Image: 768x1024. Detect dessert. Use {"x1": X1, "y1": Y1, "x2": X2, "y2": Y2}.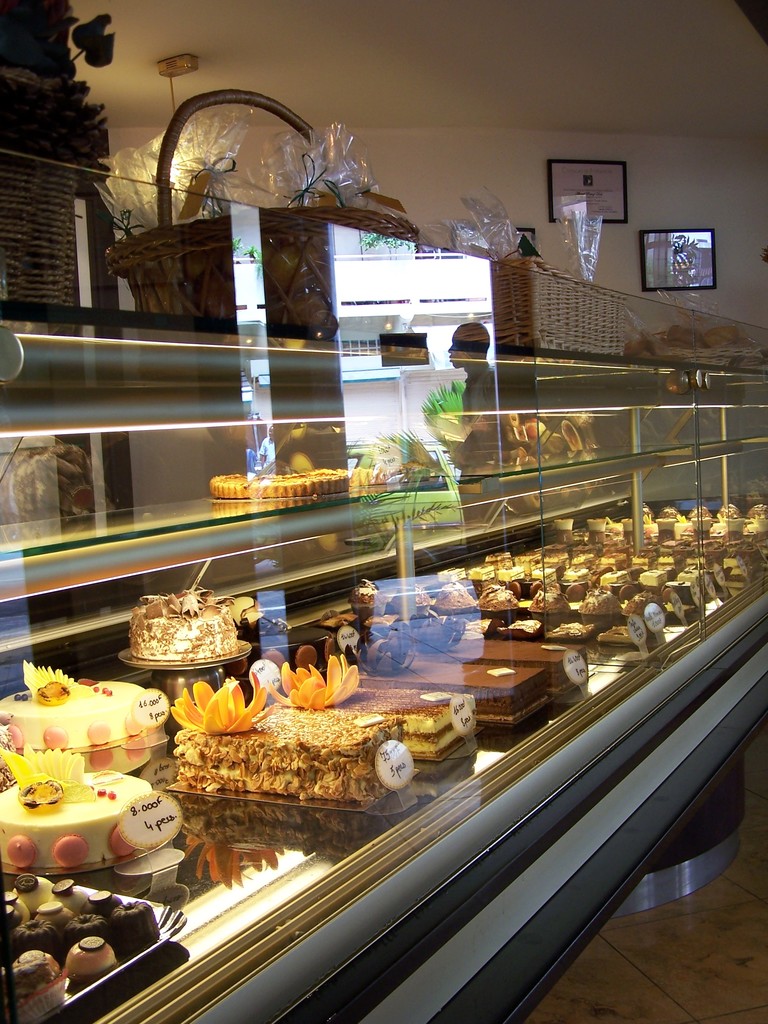
{"x1": 357, "y1": 603, "x2": 539, "y2": 771}.
